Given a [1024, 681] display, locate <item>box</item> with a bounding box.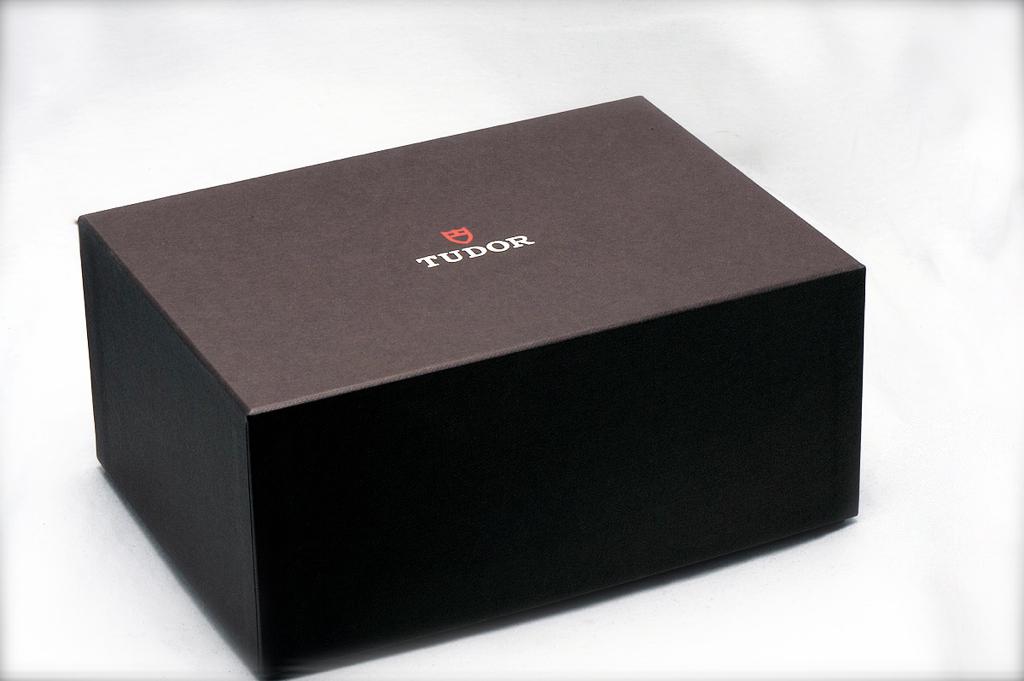
Located: 75 95 863 680.
